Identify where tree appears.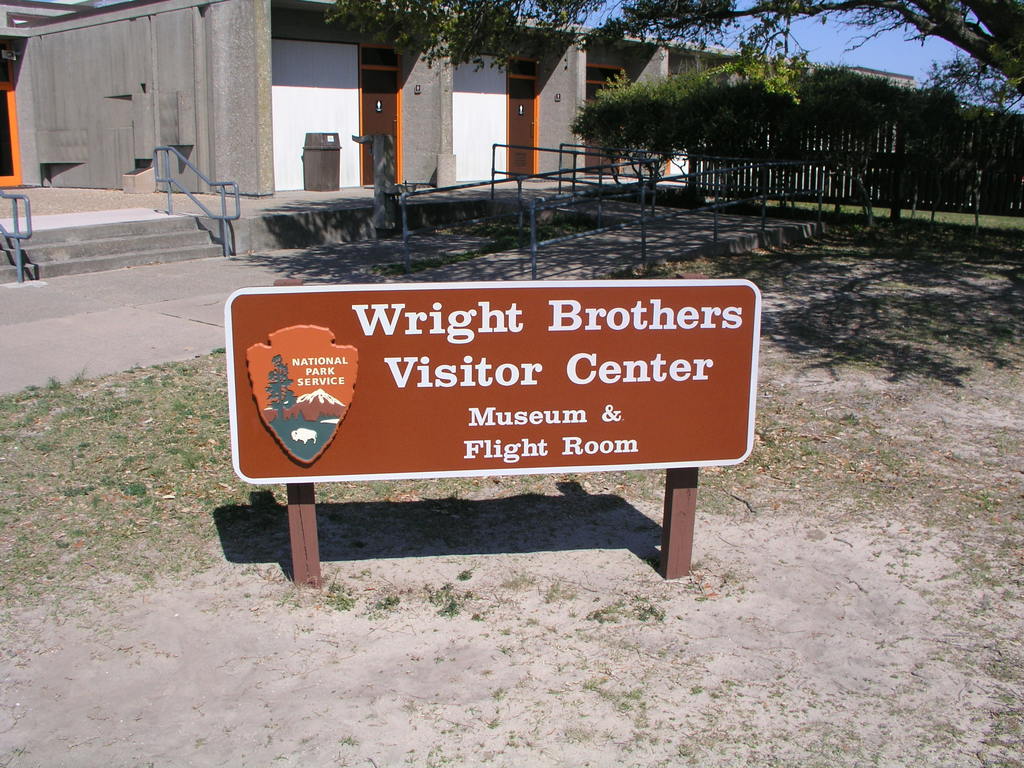
Appears at 571:81:682:228.
